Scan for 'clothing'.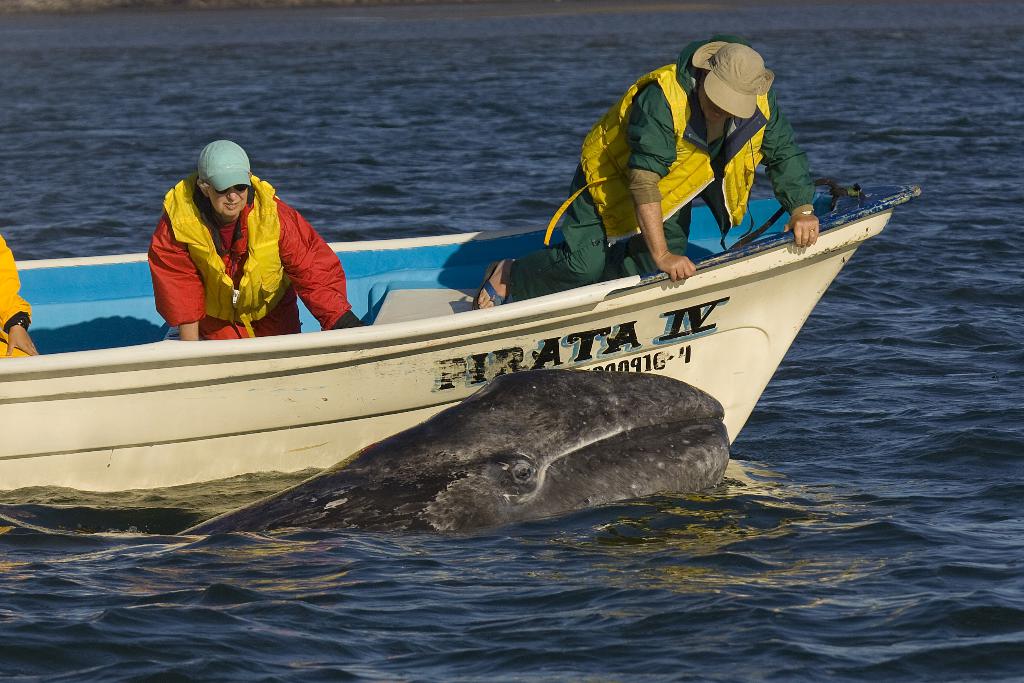
Scan result: (0,237,32,360).
